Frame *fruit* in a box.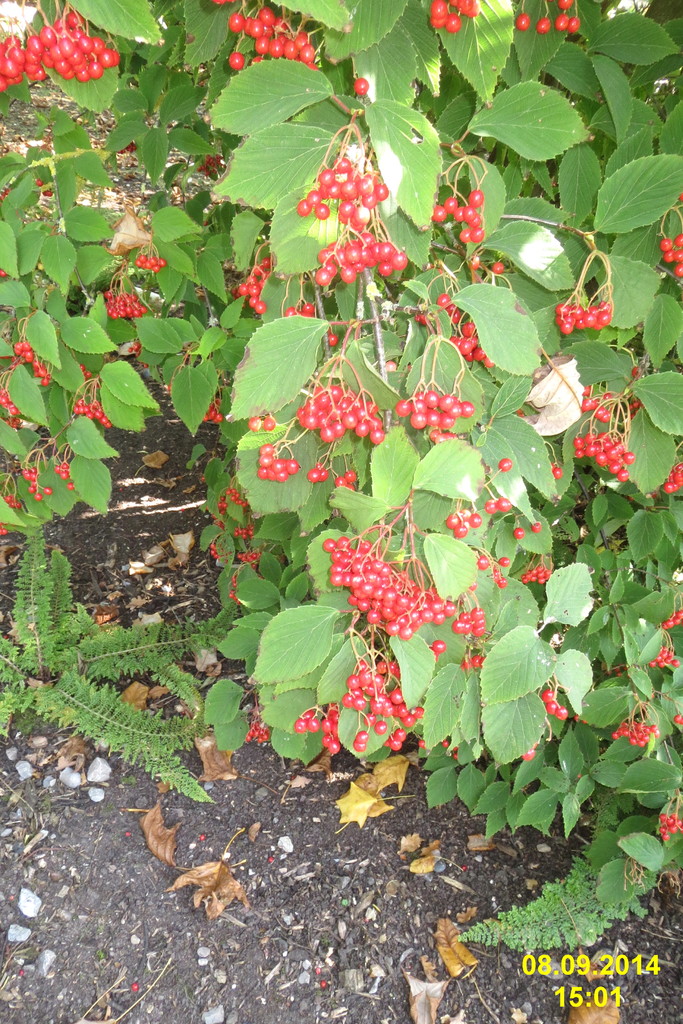
[656,606,682,632].
